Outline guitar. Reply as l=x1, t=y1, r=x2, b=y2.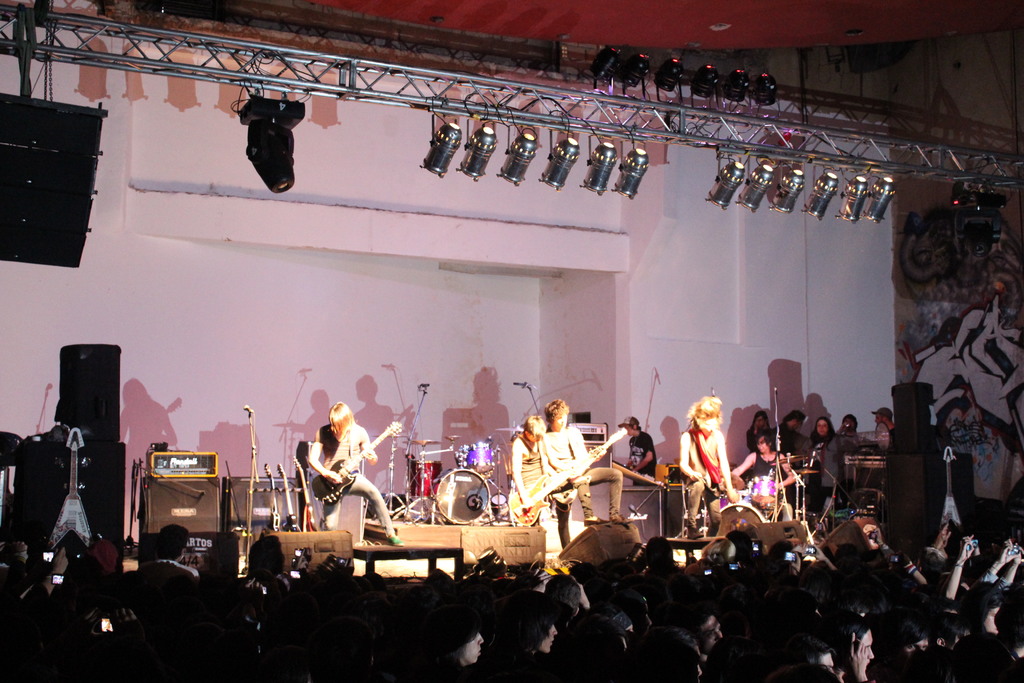
l=555, t=425, r=623, b=506.
